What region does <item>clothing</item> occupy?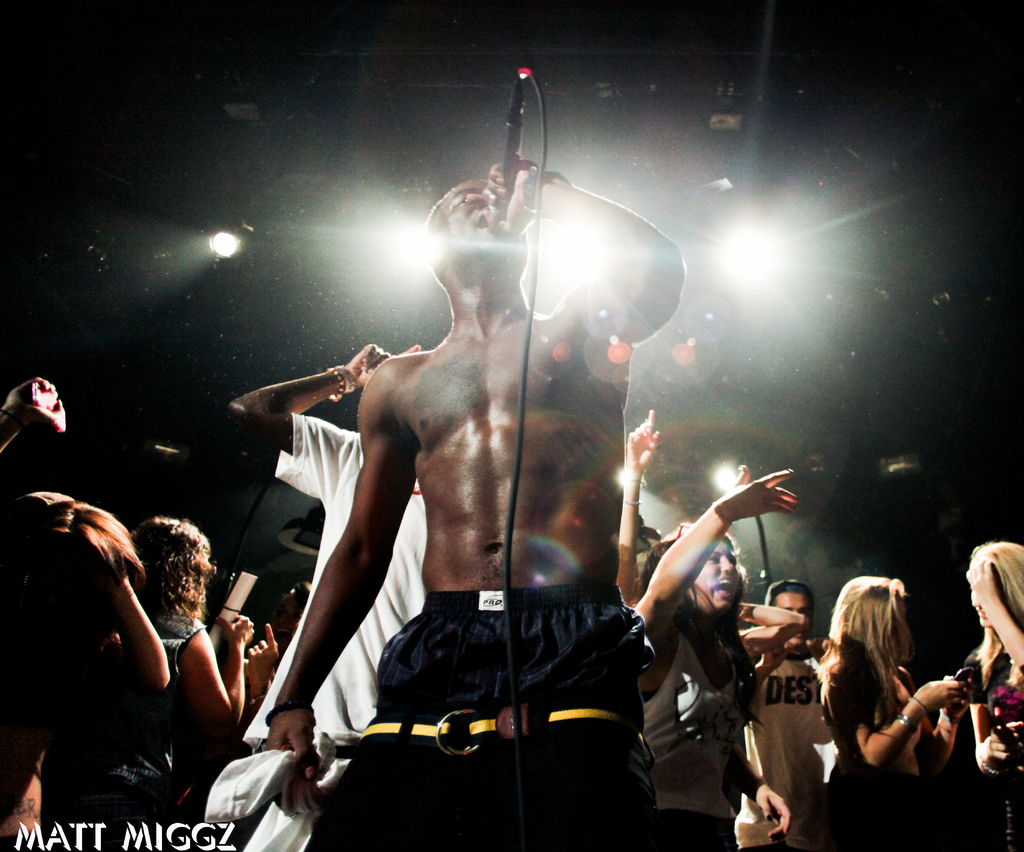
x1=734, y1=632, x2=829, y2=851.
